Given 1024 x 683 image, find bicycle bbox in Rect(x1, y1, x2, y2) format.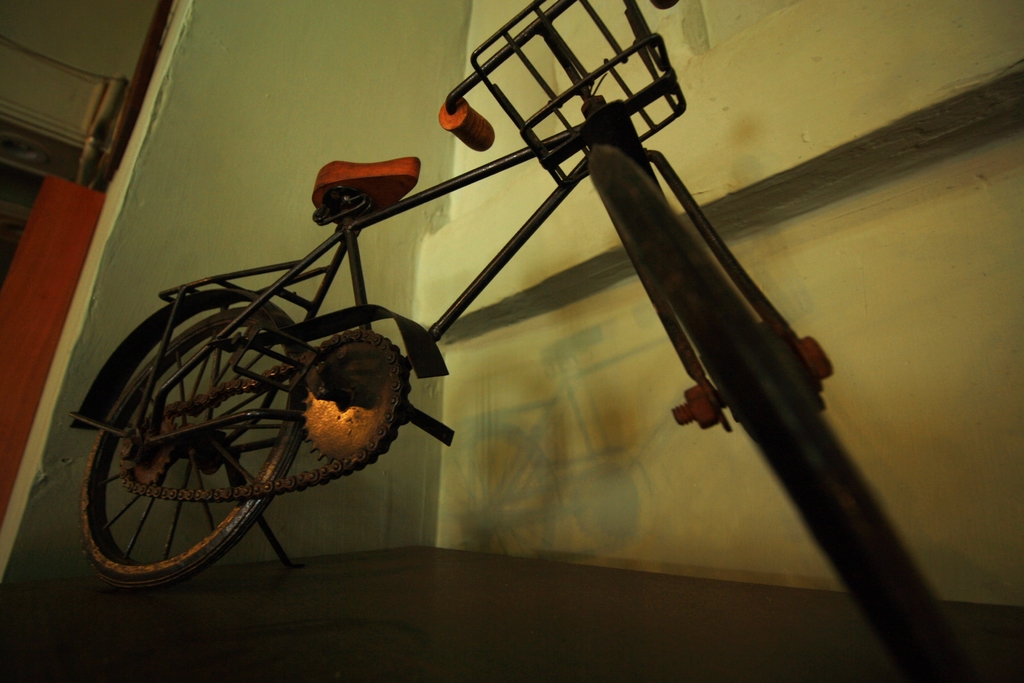
Rect(20, 42, 948, 636).
